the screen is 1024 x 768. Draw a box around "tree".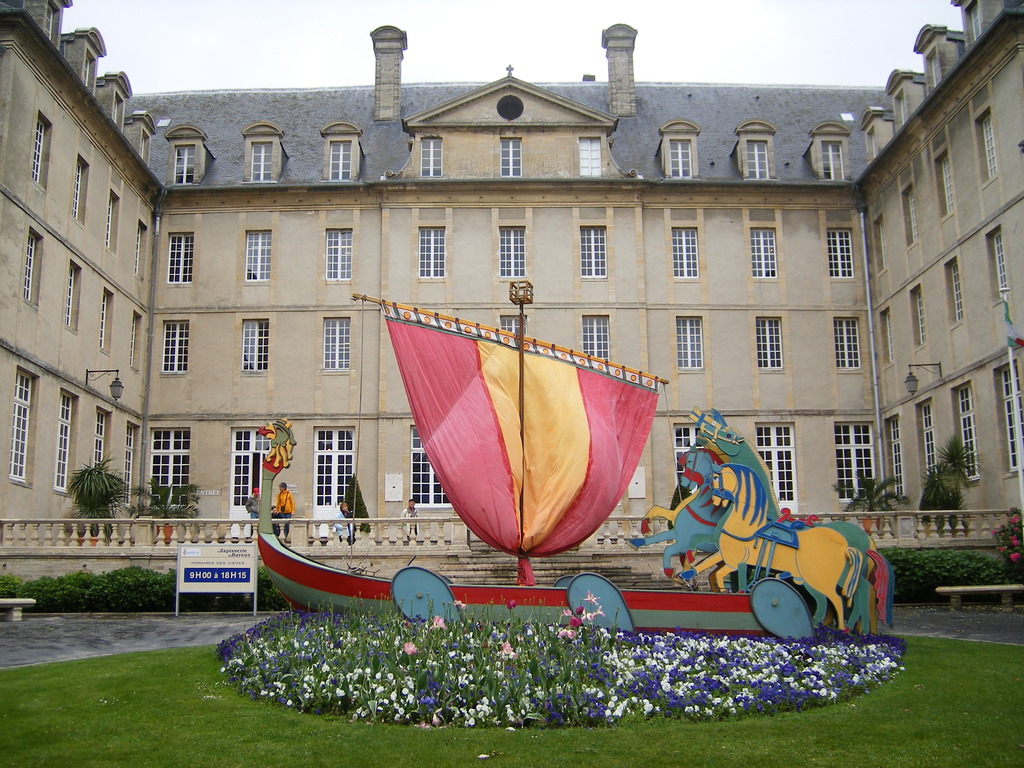
[130, 474, 202, 520].
